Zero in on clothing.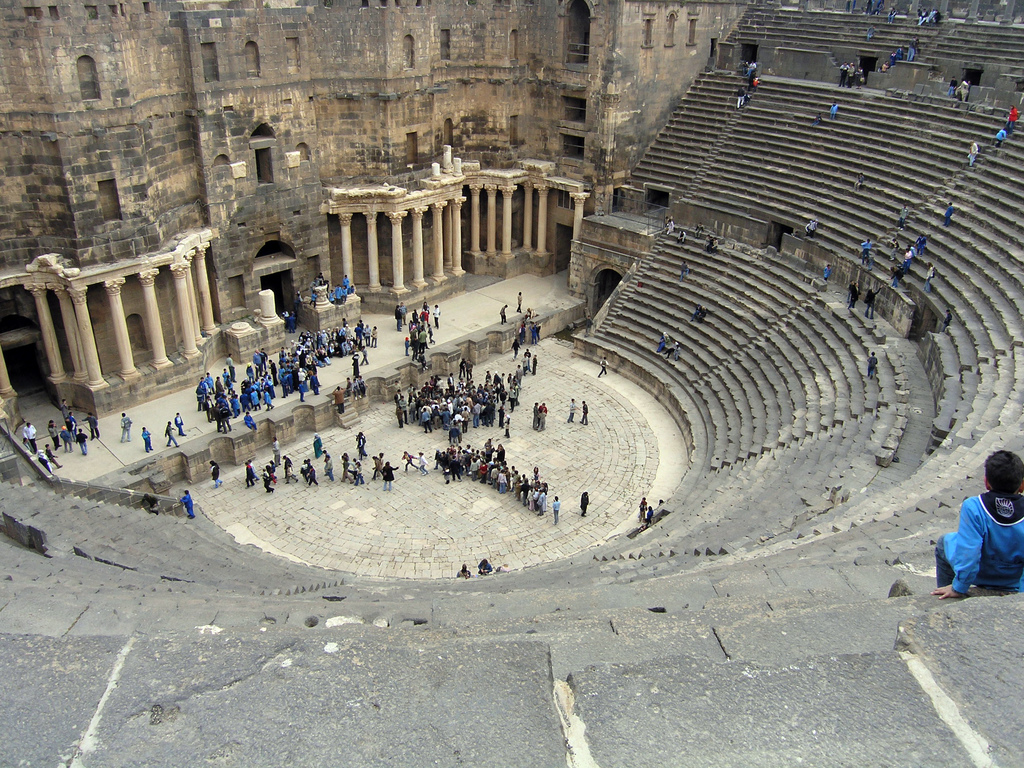
Zeroed in: {"left": 736, "top": 90, "right": 742, "bottom": 108}.
